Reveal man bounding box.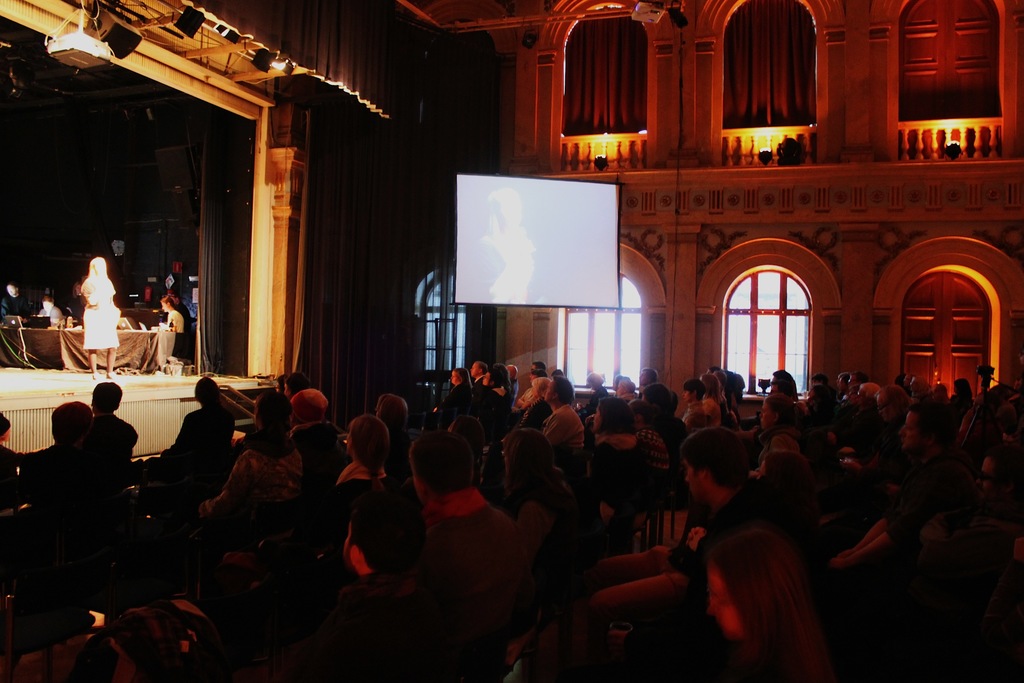
Revealed: l=383, t=426, r=547, b=666.
